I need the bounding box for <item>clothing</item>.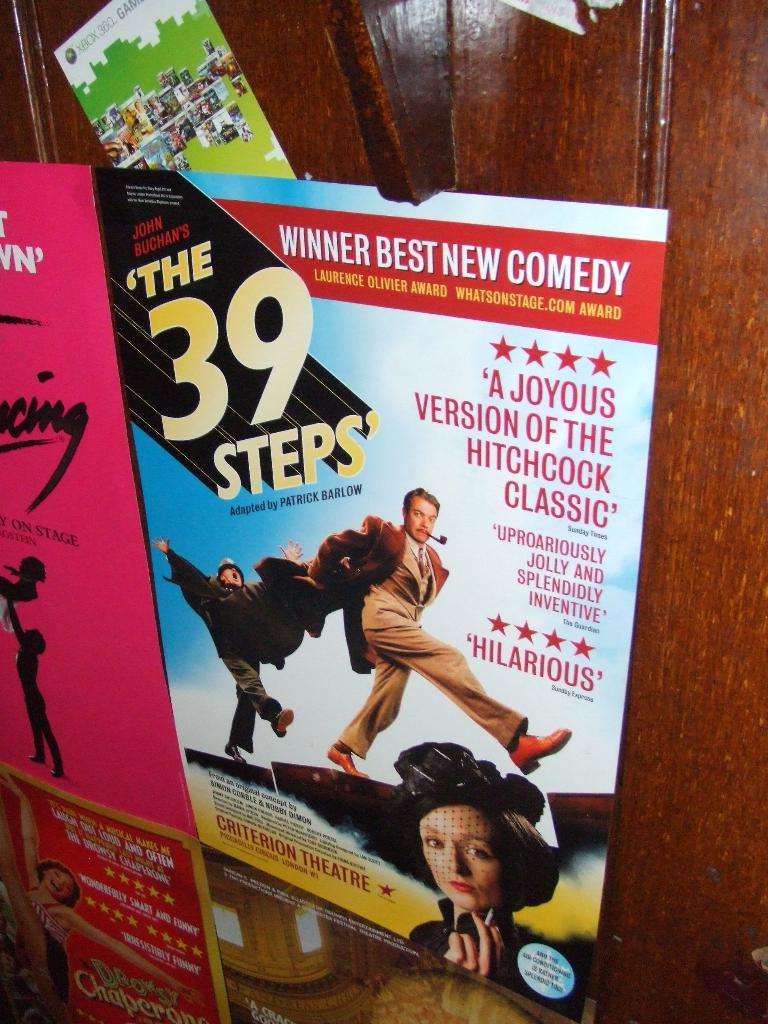
Here it is: <bbox>164, 547, 284, 757</bbox>.
